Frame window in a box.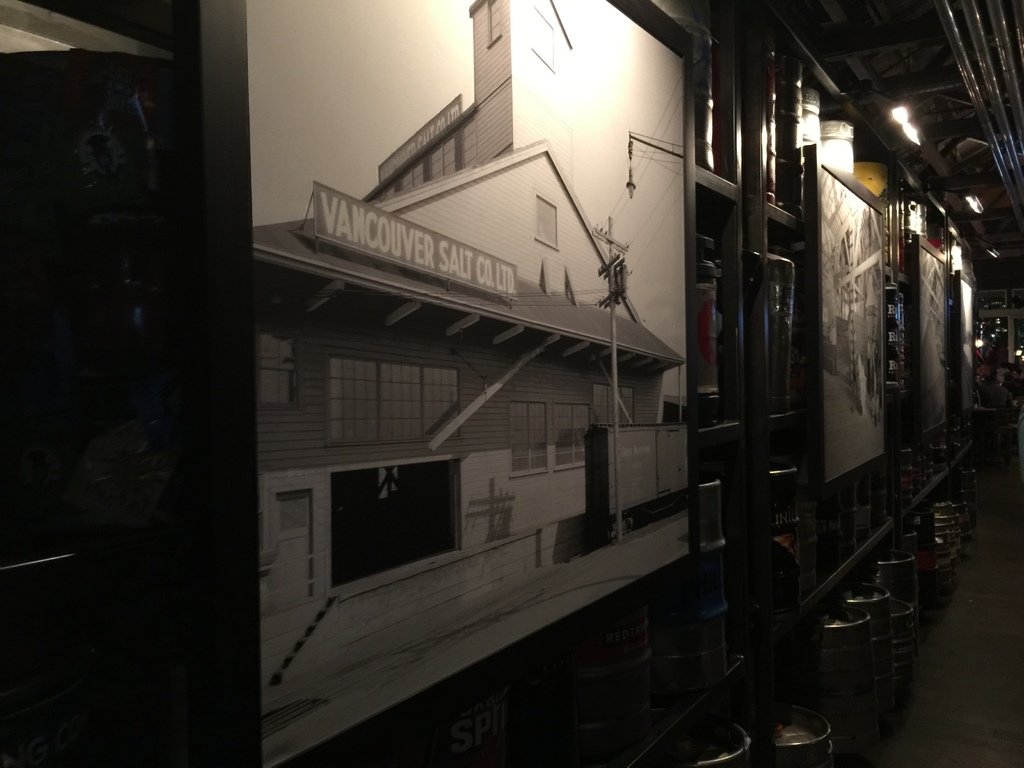
507/406/548/467.
